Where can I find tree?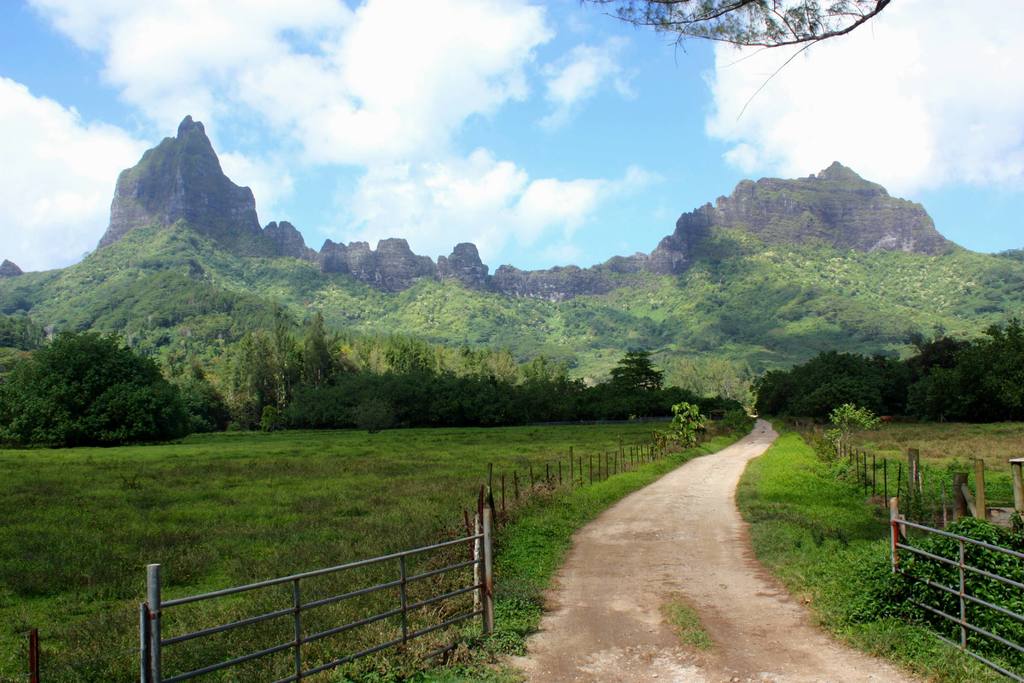
You can find it at (left=572, top=0, right=895, bottom=123).
